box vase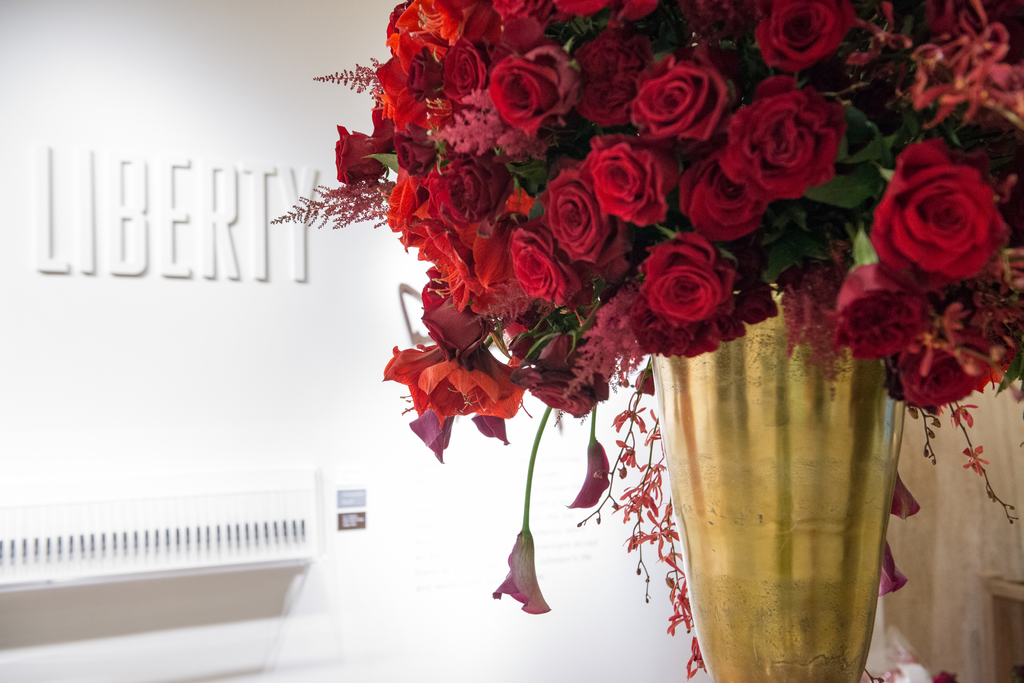
<box>651,275,911,682</box>
